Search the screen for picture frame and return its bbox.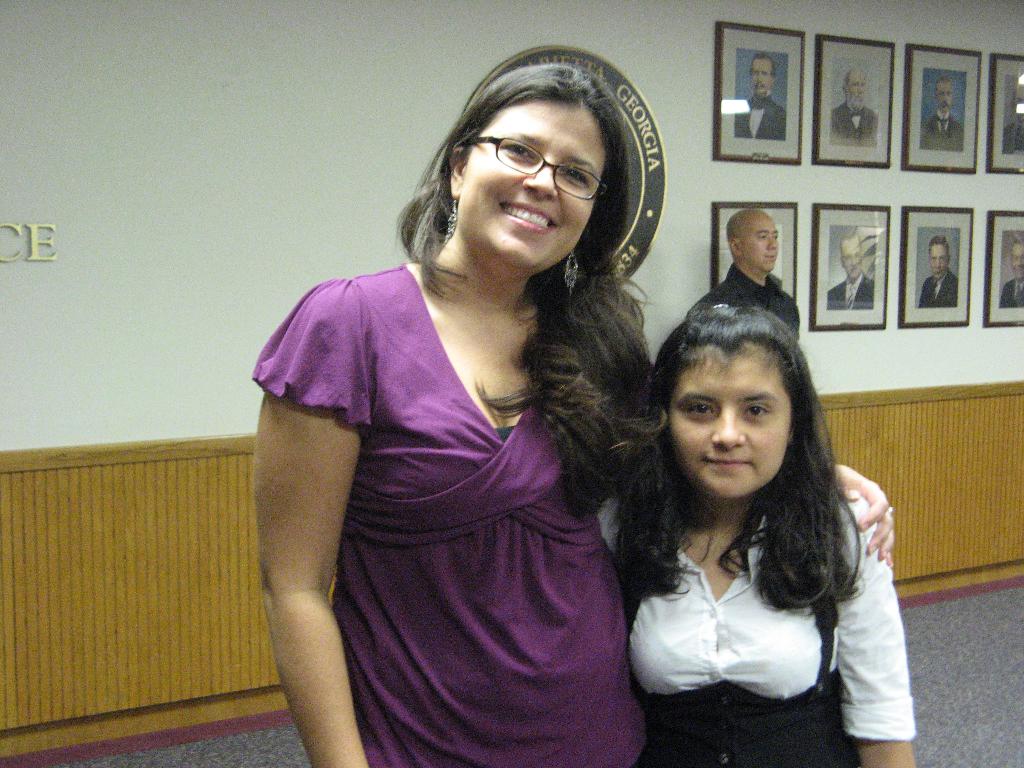
Found: (900,205,972,327).
